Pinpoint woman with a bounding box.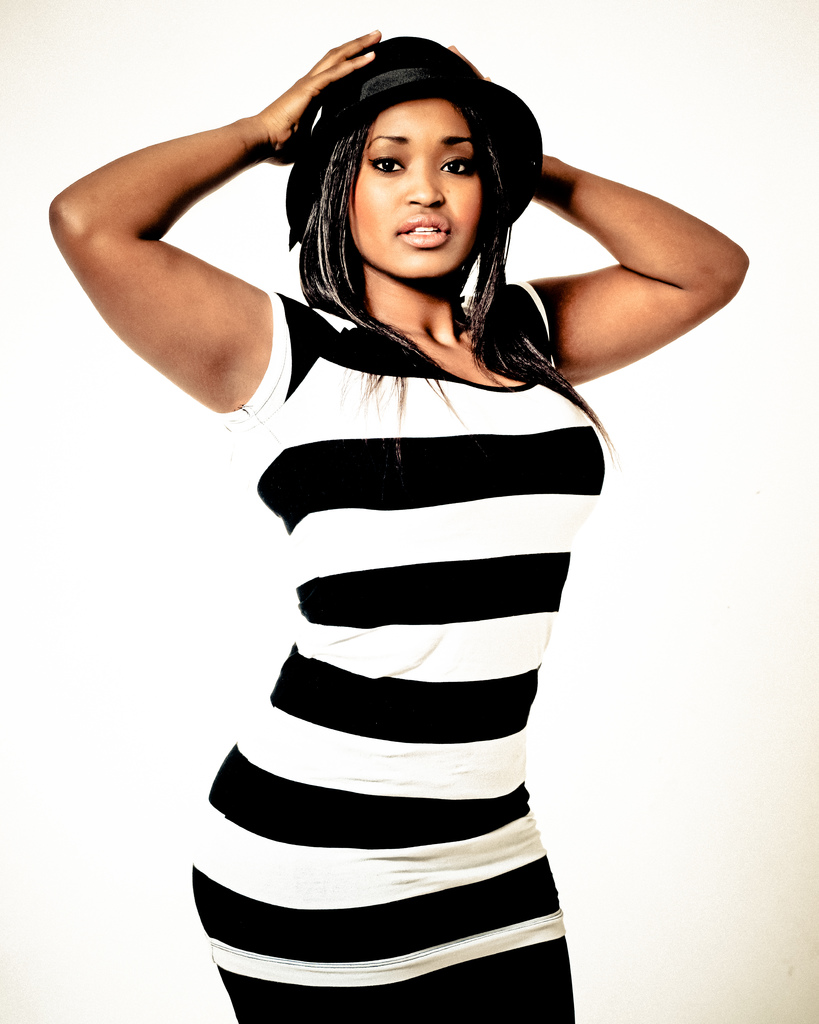
box(62, 11, 706, 1001).
